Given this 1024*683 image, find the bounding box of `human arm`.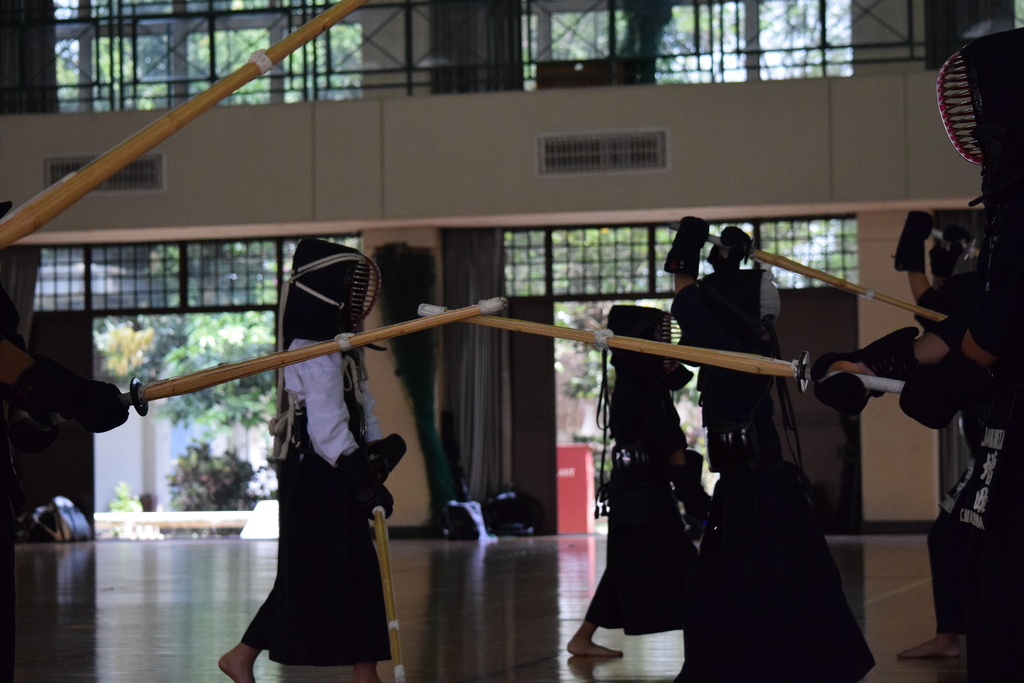
816/325/971/416.
